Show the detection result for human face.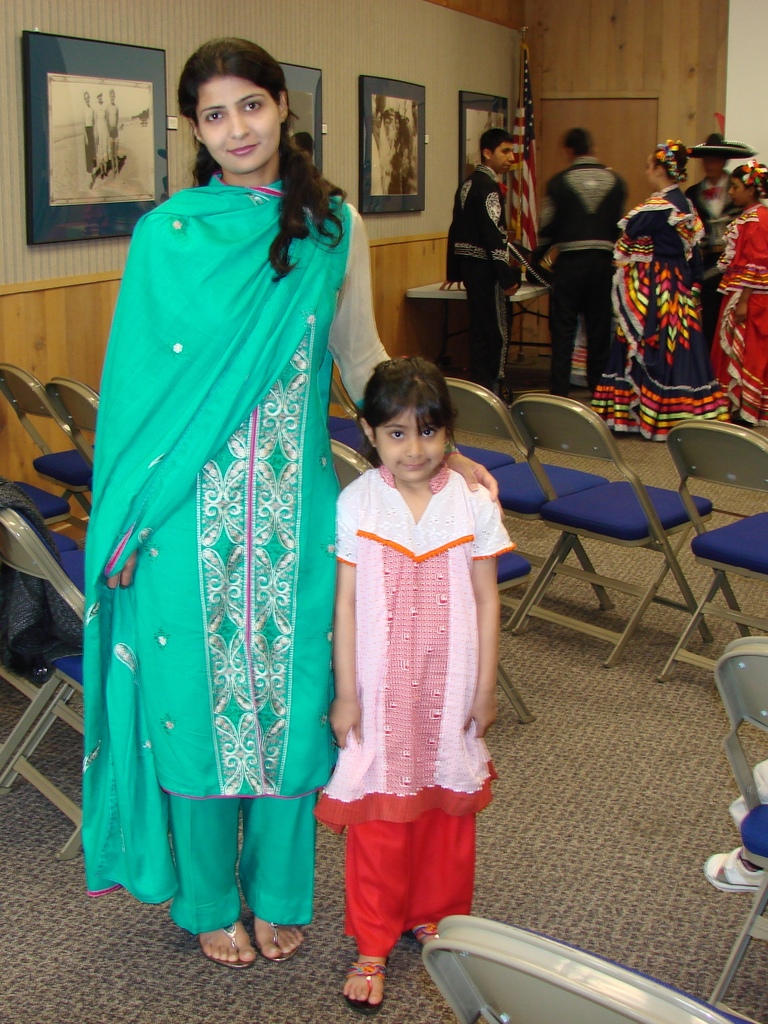
x1=366, y1=408, x2=446, y2=476.
